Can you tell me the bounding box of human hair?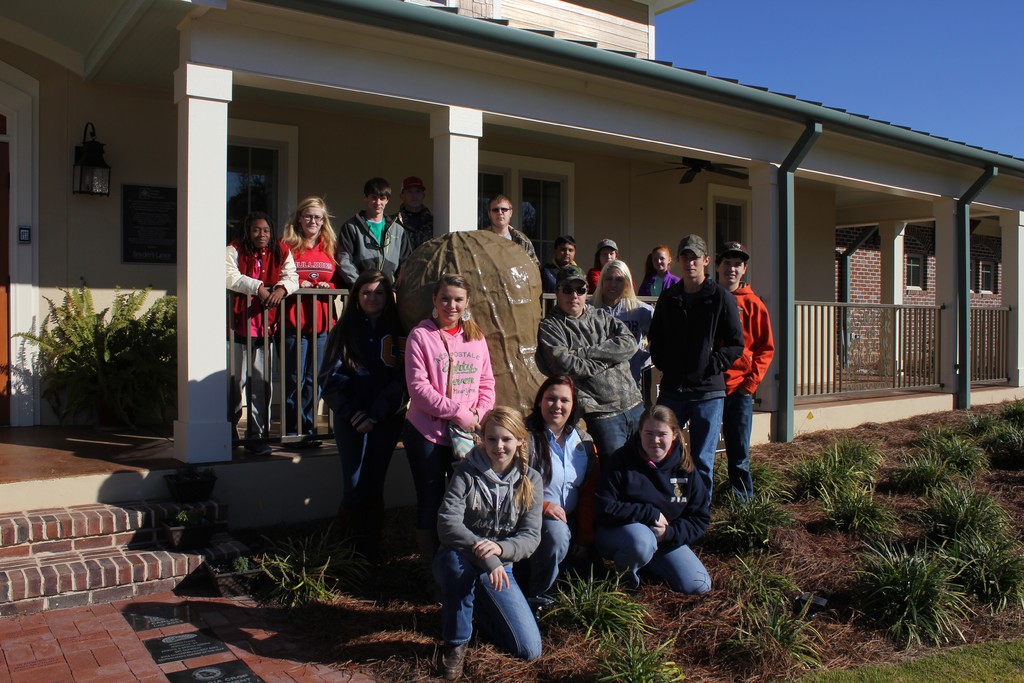
488, 193, 513, 208.
